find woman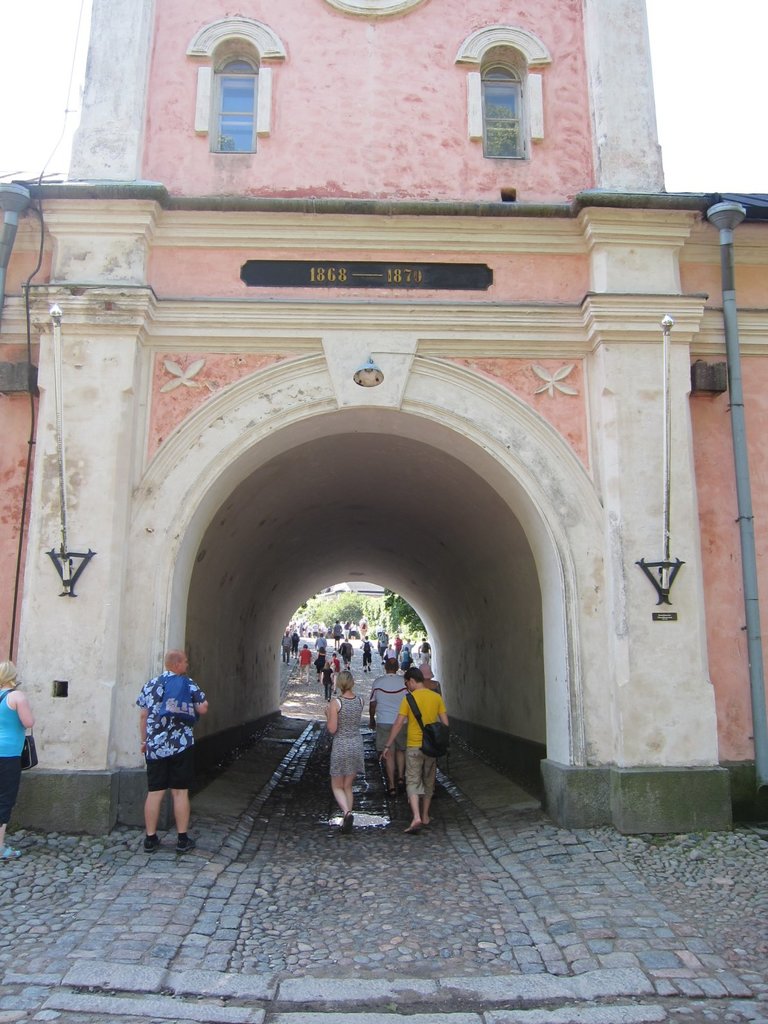
BBox(324, 667, 366, 833)
